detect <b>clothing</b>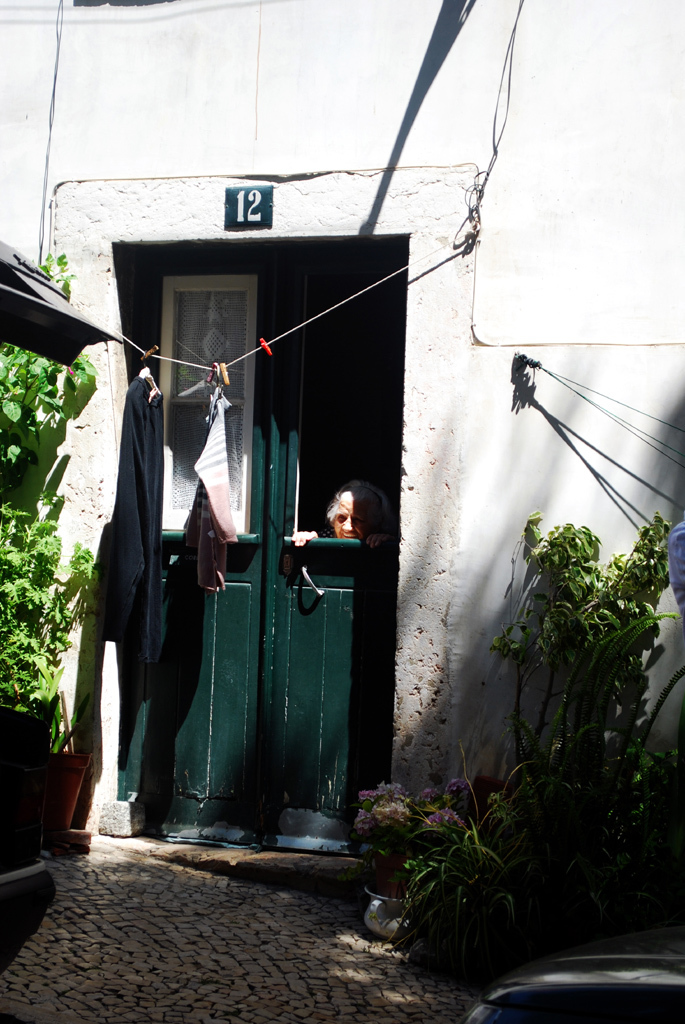
select_region(172, 370, 236, 602)
